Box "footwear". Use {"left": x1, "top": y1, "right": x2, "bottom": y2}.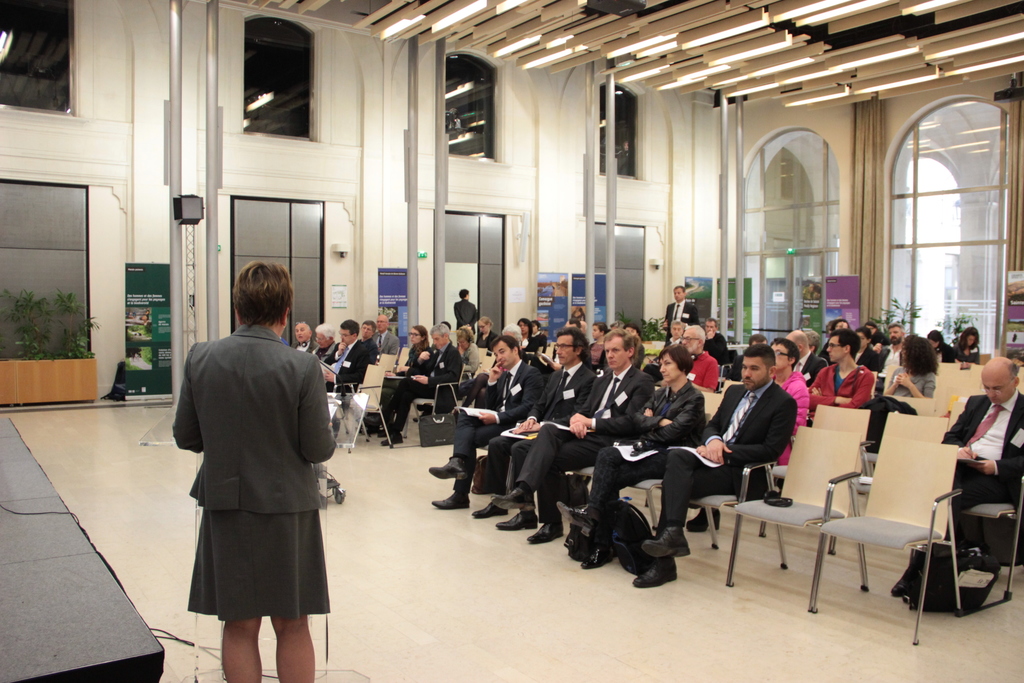
{"left": 890, "top": 562, "right": 913, "bottom": 599}.
